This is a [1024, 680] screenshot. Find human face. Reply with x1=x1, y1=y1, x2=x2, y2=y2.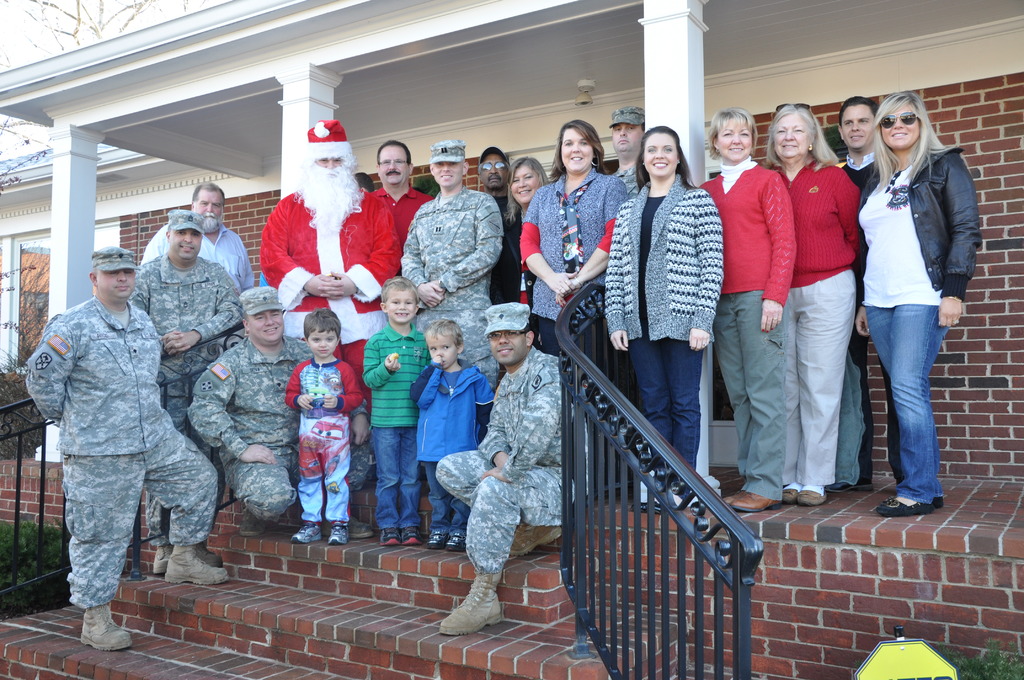
x1=508, y1=158, x2=540, y2=204.
